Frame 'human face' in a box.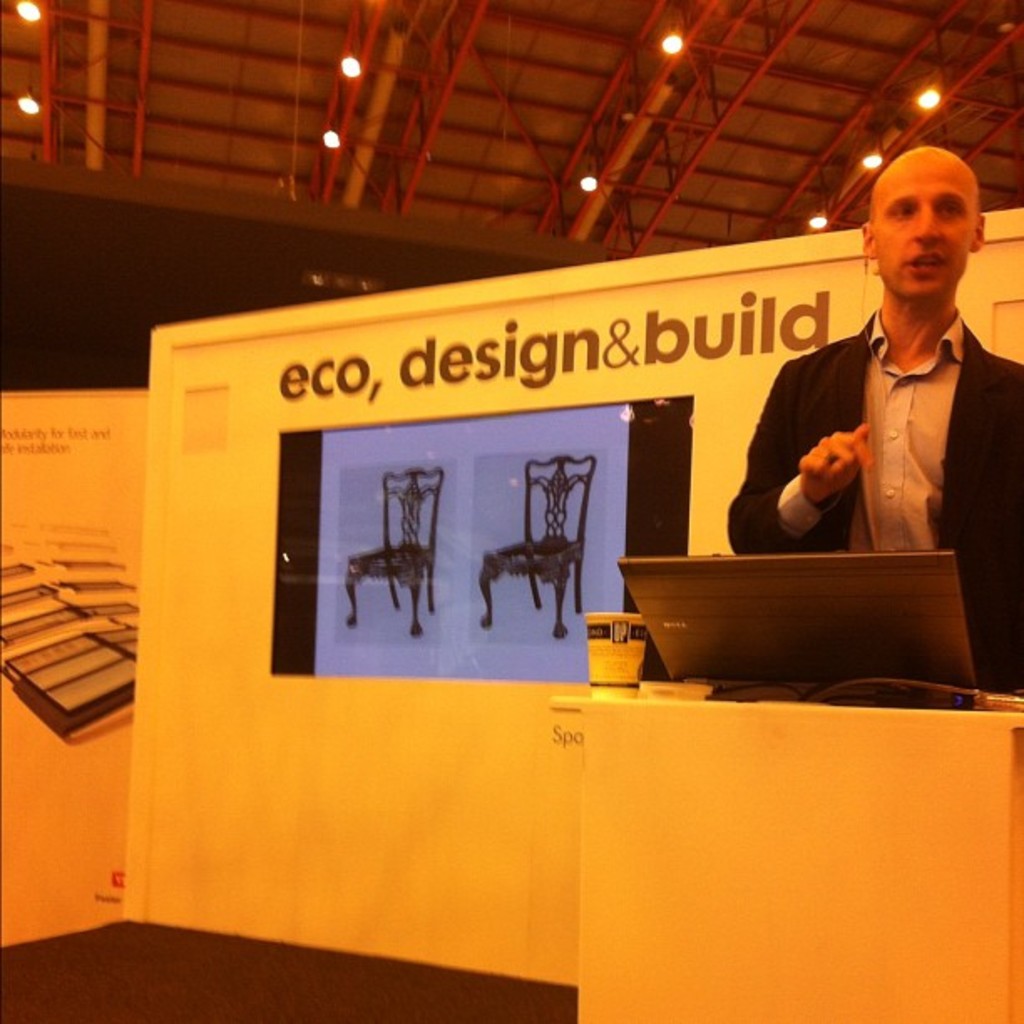
(867, 149, 980, 303).
